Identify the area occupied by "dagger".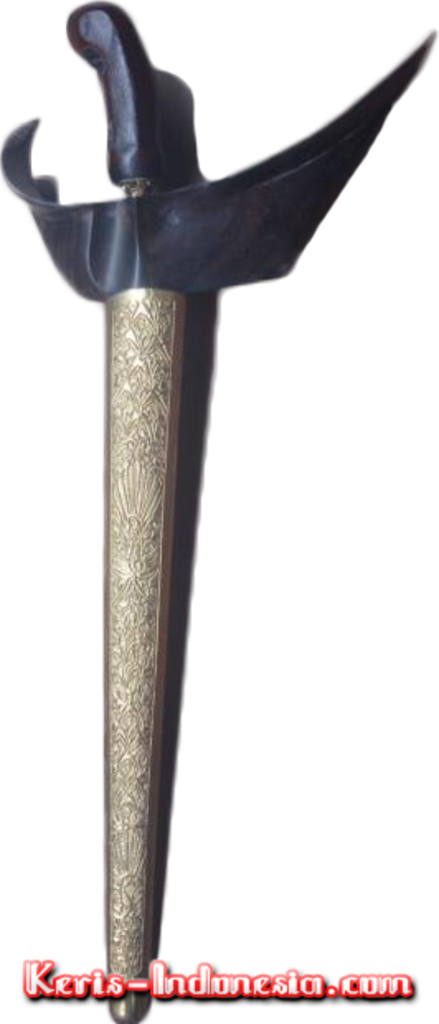
Area: box=[2, 0, 436, 1022].
